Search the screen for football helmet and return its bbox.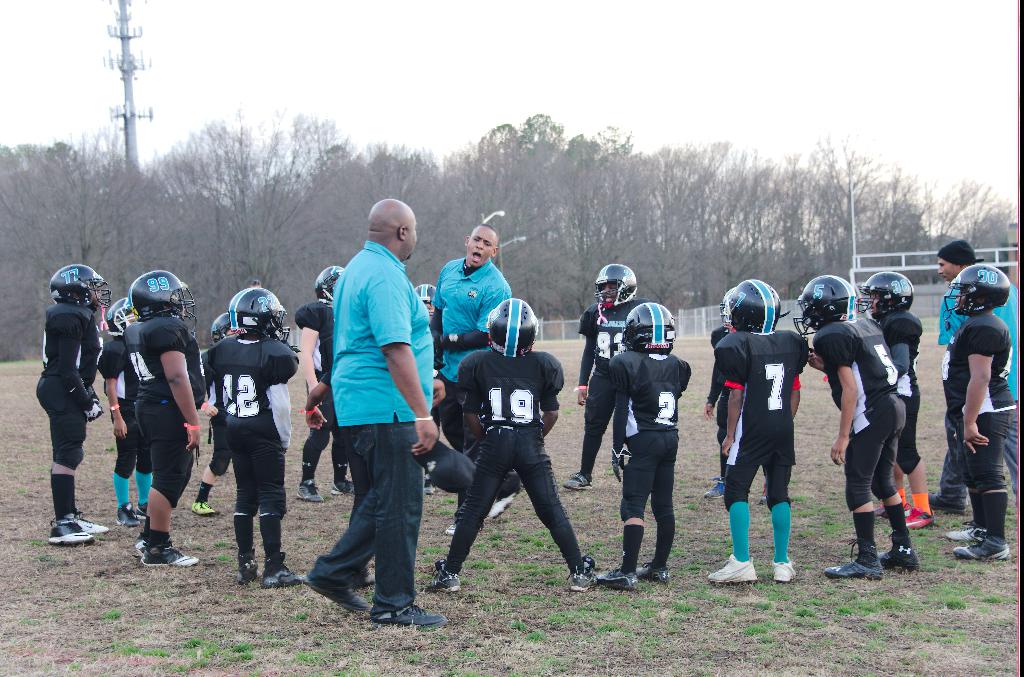
Found: {"x1": 132, "y1": 266, "x2": 198, "y2": 325}.
